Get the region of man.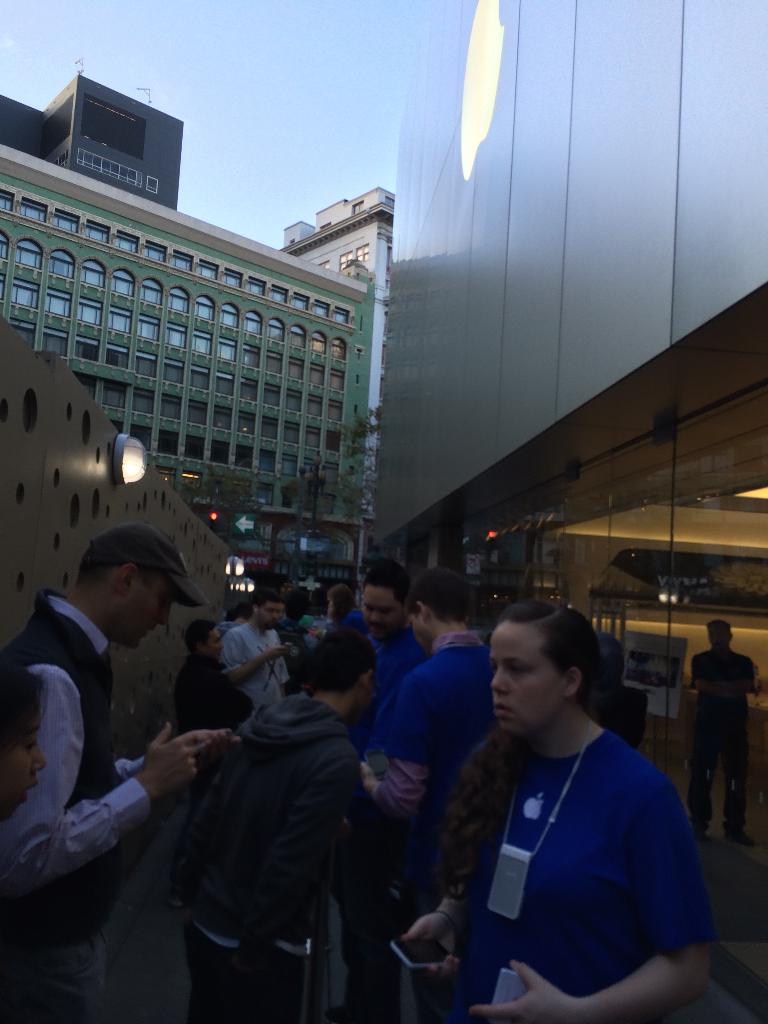
[left=681, top=609, right=758, bottom=852].
